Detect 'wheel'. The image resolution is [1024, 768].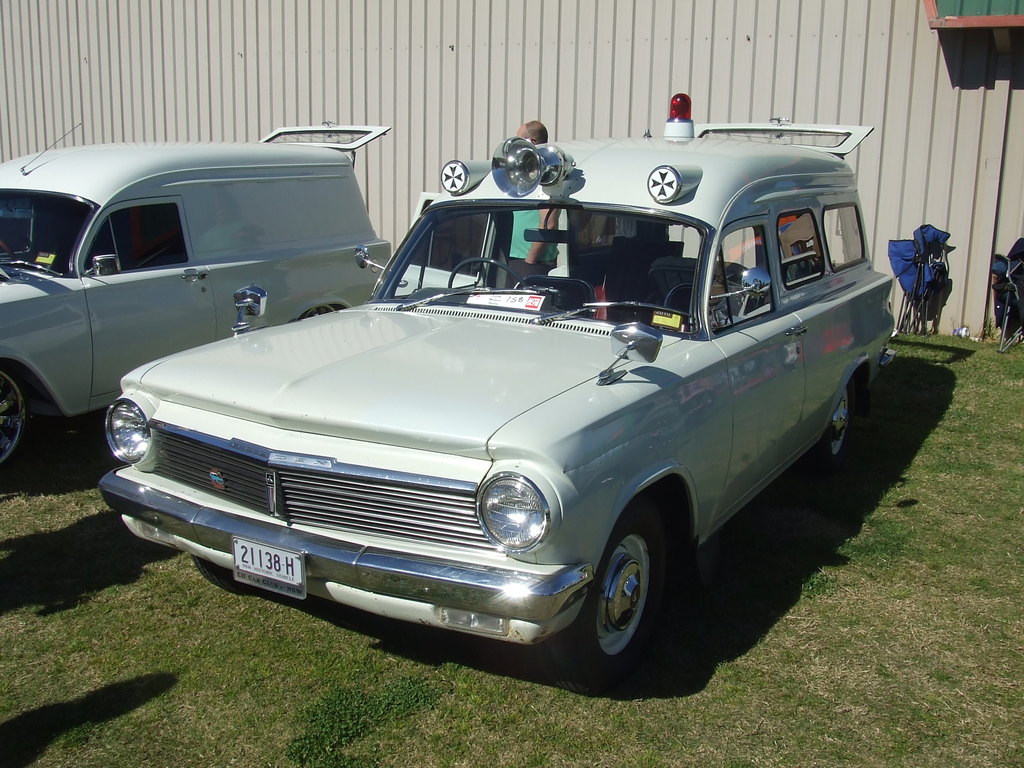
(x1=819, y1=385, x2=859, y2=457).
